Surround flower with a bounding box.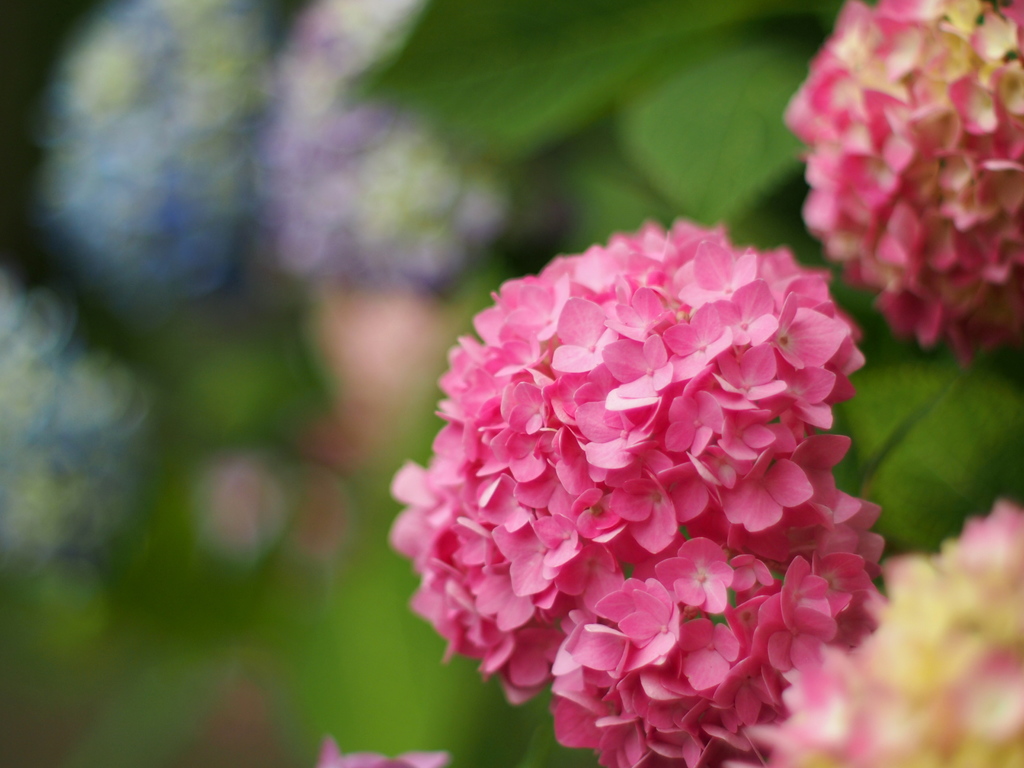
787, 13, 1023, 369.
